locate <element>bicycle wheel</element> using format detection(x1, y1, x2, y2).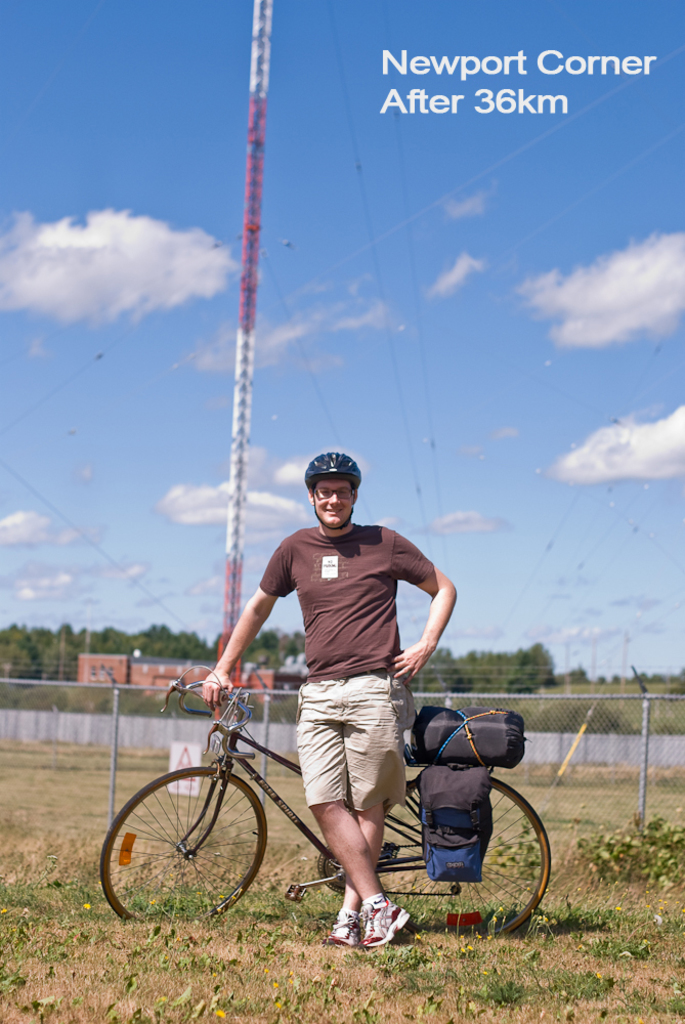
detection(369, 774, 551, 939).
